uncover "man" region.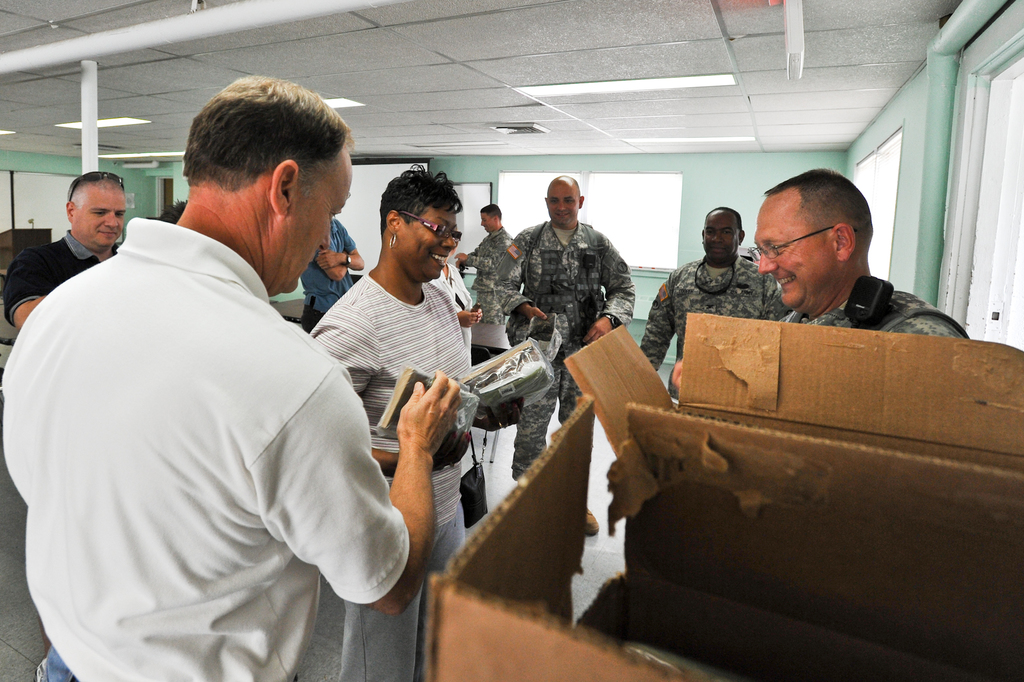
Uncovered: rect(452, 204, 511, 318).
